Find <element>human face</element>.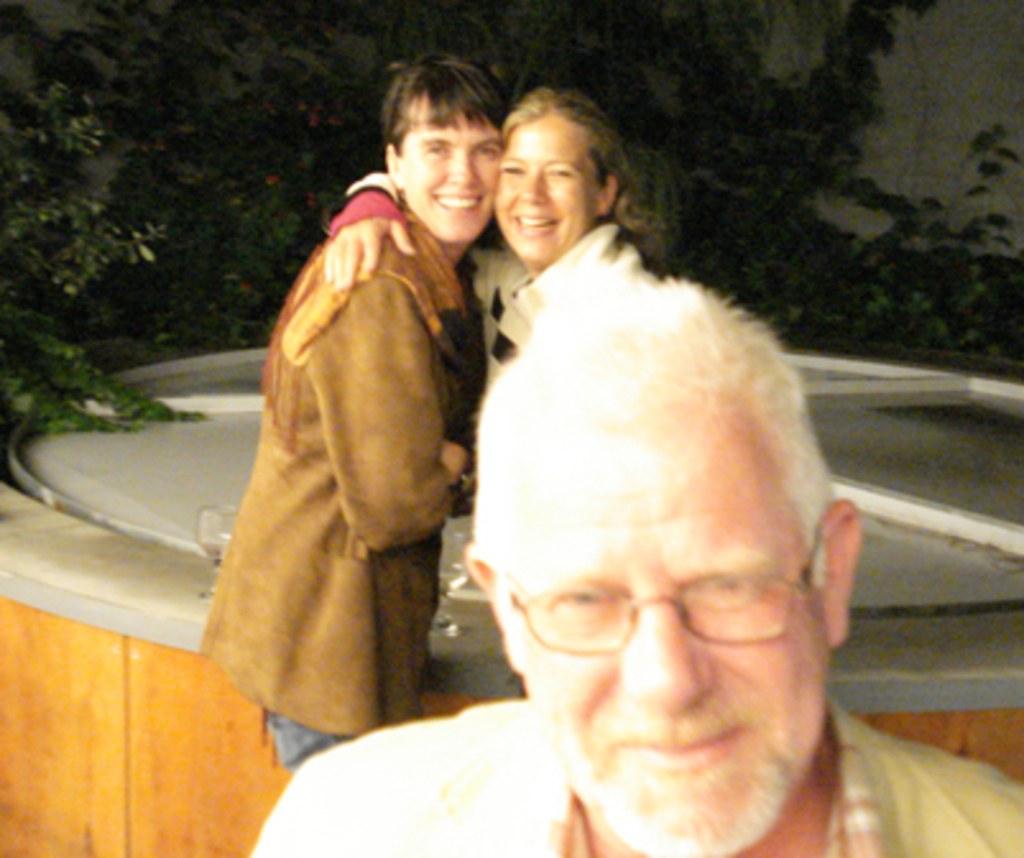
398:112:495:237.
